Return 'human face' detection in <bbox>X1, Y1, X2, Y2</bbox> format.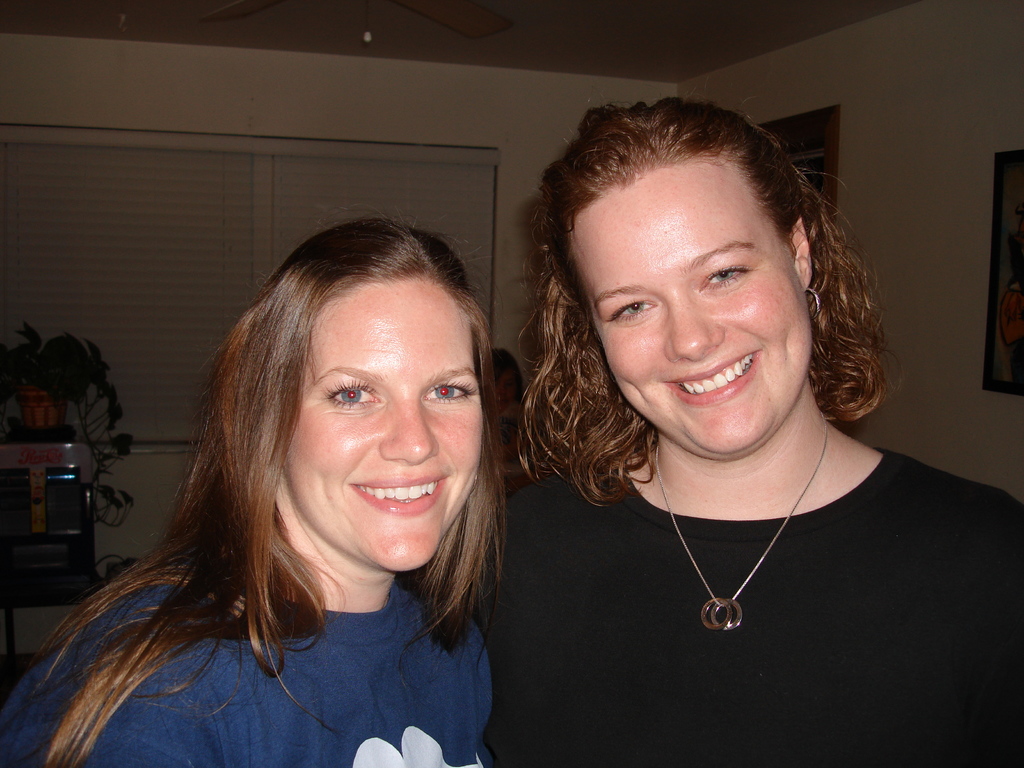
<bbox>564, 154, 815, 452</bbox>.
